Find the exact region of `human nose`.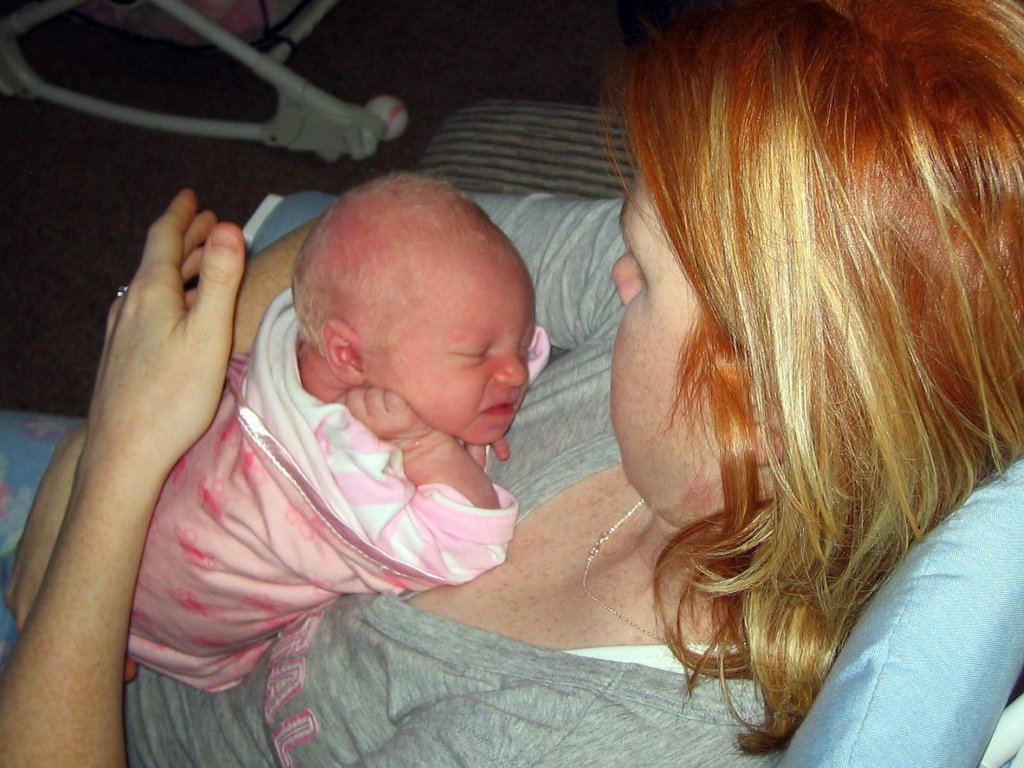
Exact region: 614/252/640/303.
